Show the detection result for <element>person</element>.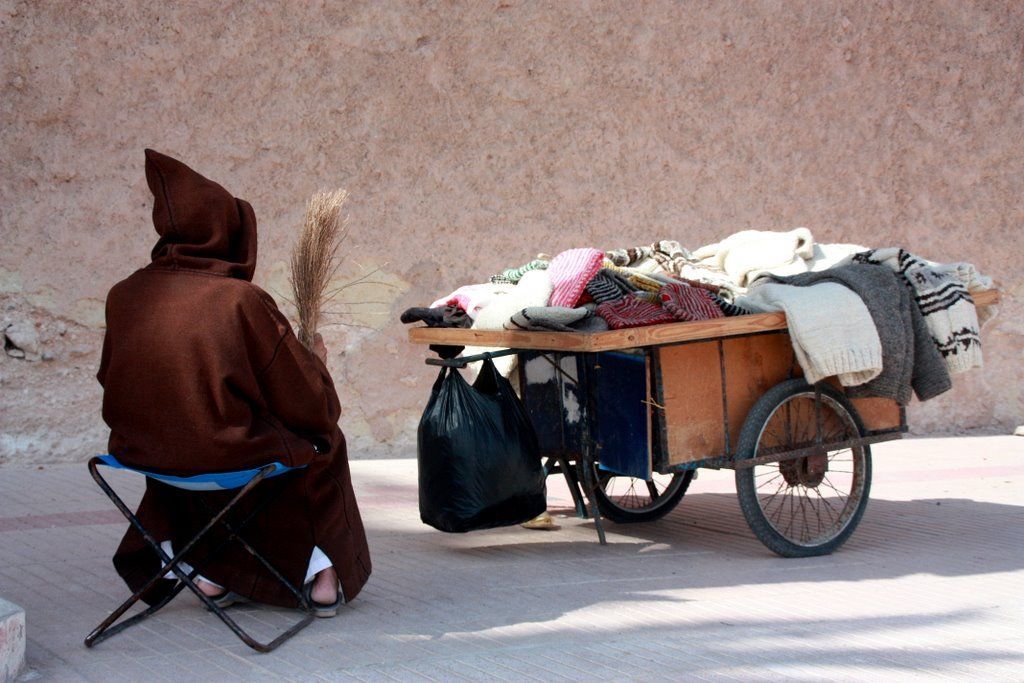
(x1=97, y1=150, x2=339, y2=606).
